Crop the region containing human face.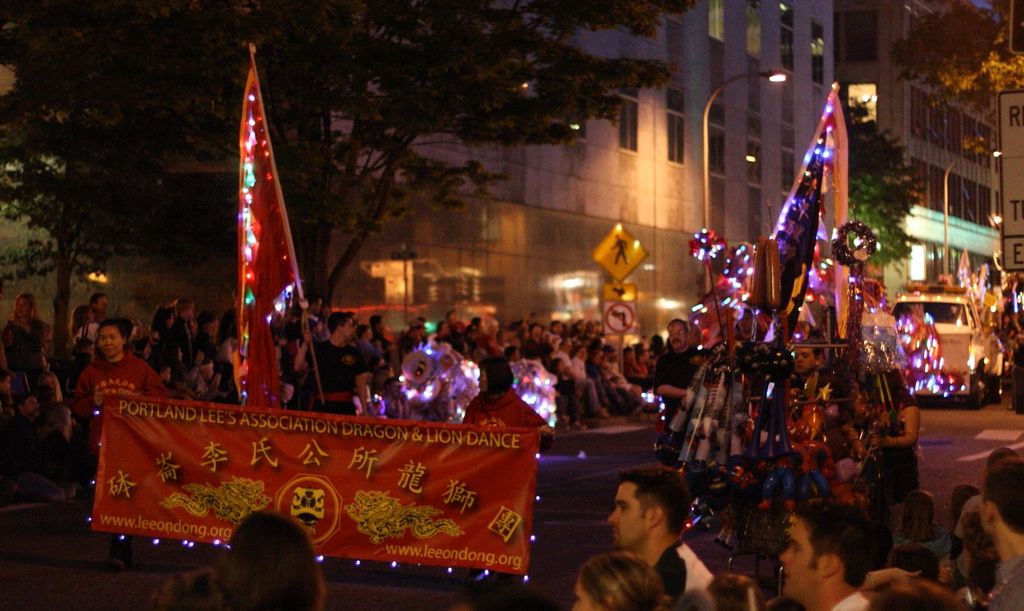
Crop region: bbox=[785, 516, 825, 599].
